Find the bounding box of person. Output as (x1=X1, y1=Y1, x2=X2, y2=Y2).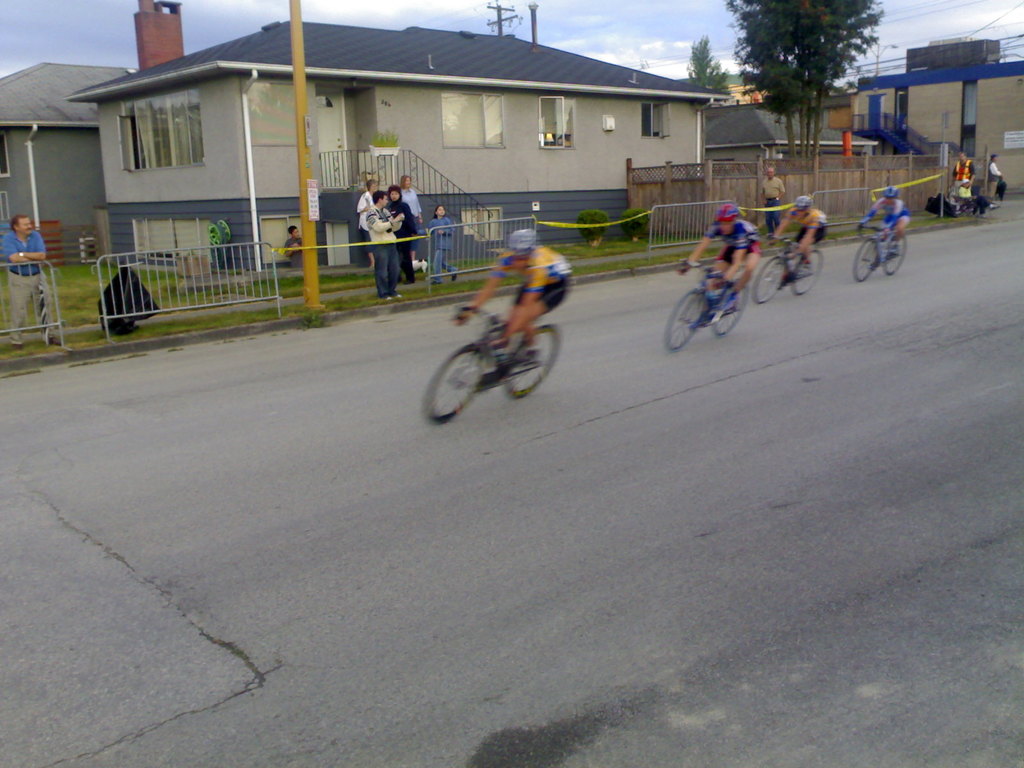
(x1=758, y1=166, x2=783, y2=237).
